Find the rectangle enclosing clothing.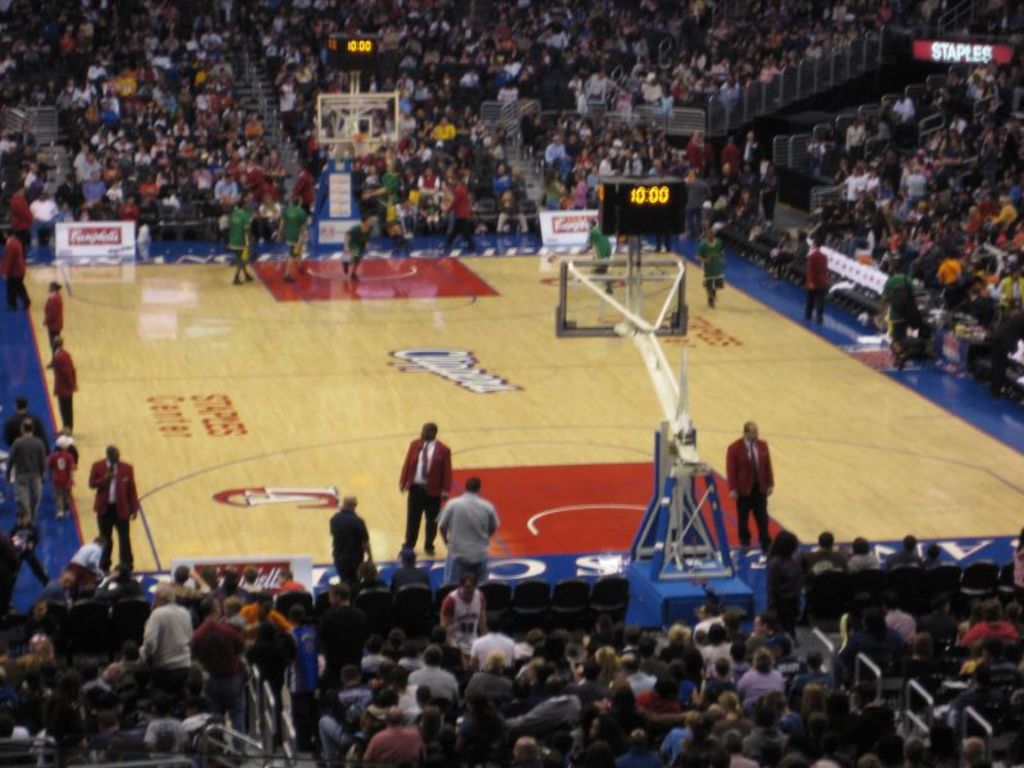
region(242, 600, 294, 632).
